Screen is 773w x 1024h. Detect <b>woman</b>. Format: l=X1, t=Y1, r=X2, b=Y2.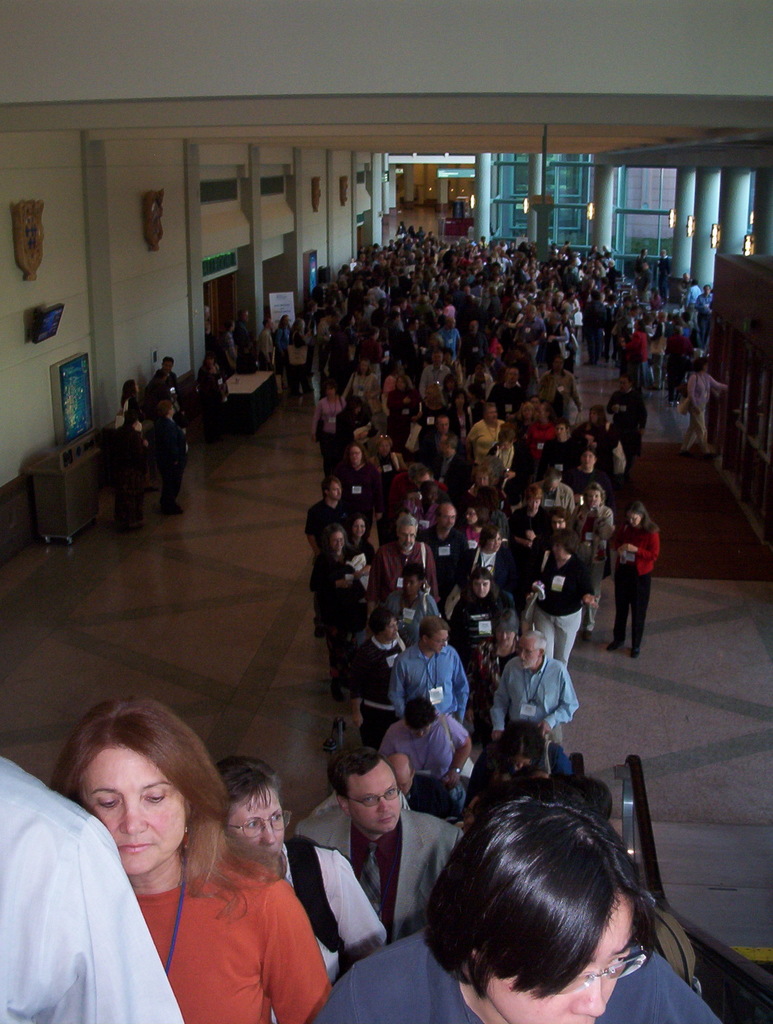
l=552, t=502, r=568, b=531.
